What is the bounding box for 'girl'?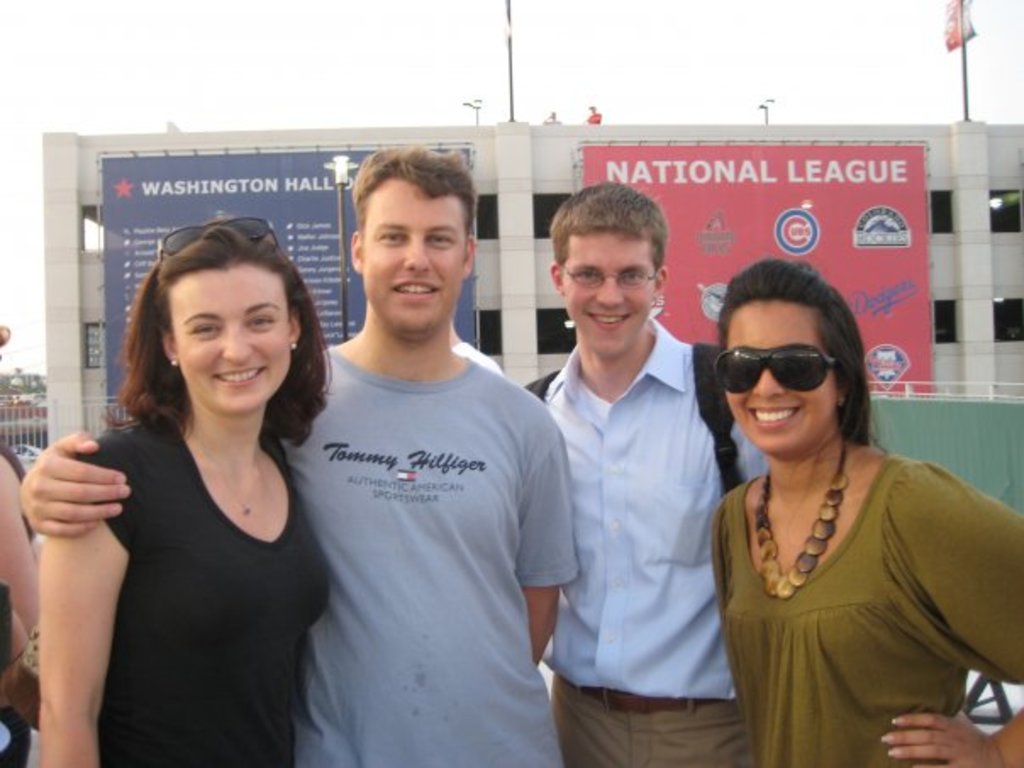
region(39, 212, 332, 766).
